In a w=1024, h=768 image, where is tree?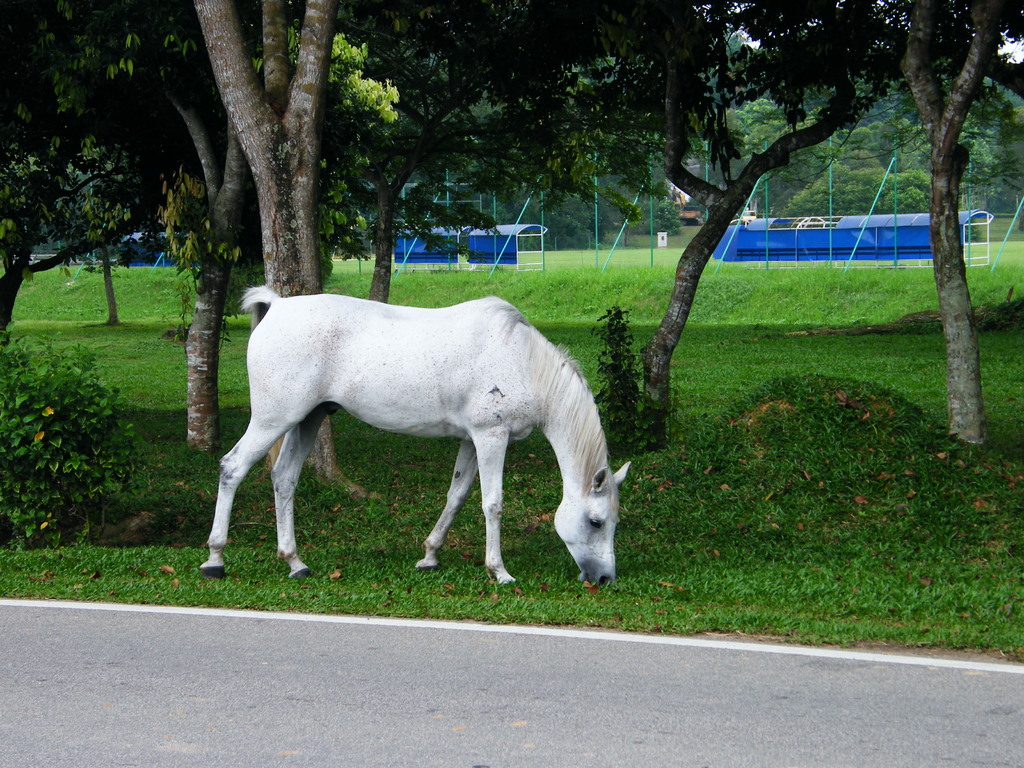
bbox=[906, 4, 1000, 449].
